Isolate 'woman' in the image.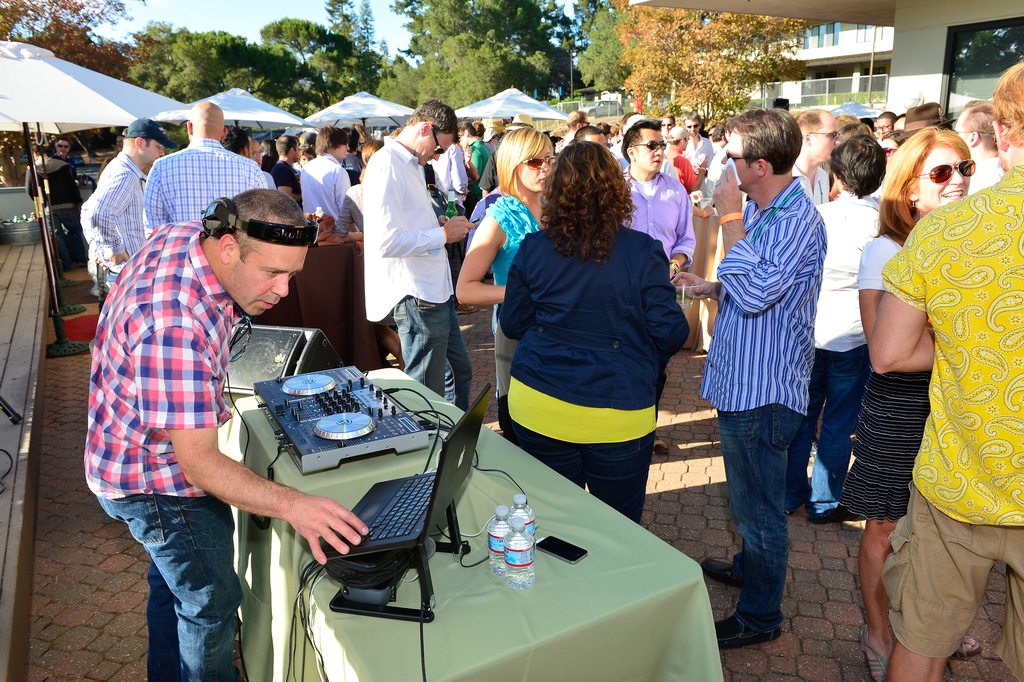
Isolated region: crop(876, 126, 908, 204).
